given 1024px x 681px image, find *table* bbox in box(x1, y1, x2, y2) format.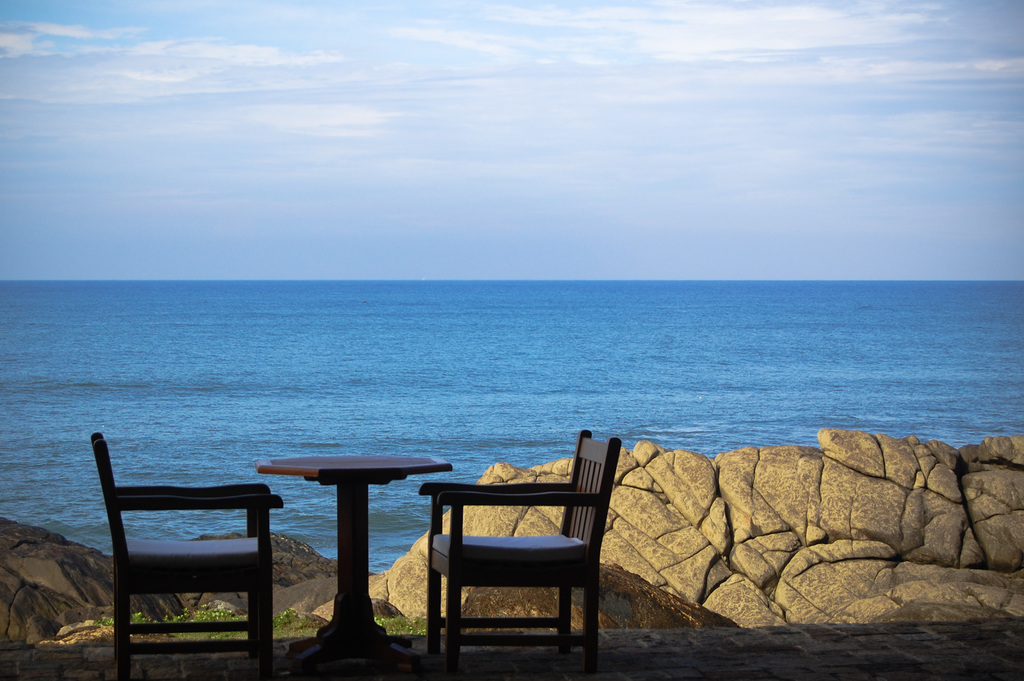
box(250, 444, 451, 664).
